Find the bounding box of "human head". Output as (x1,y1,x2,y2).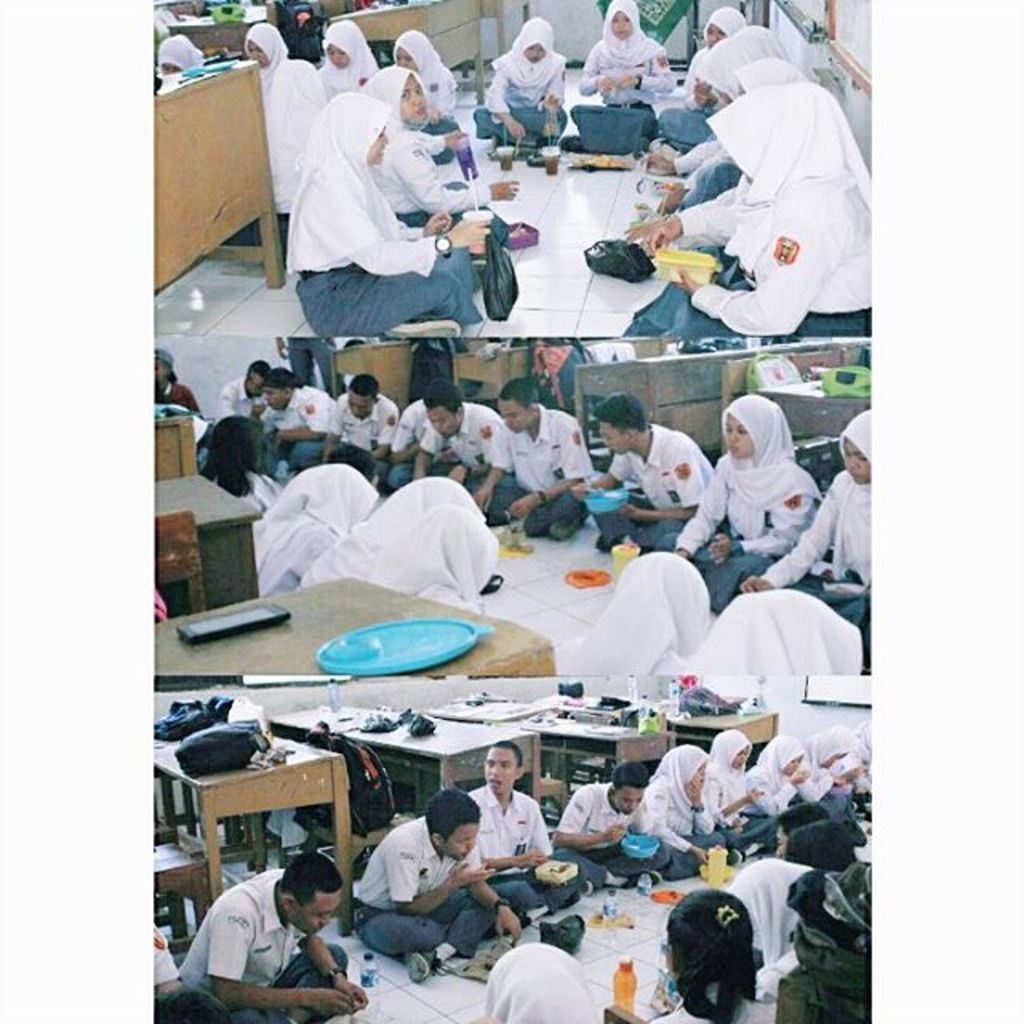
(691,586,859,677).
